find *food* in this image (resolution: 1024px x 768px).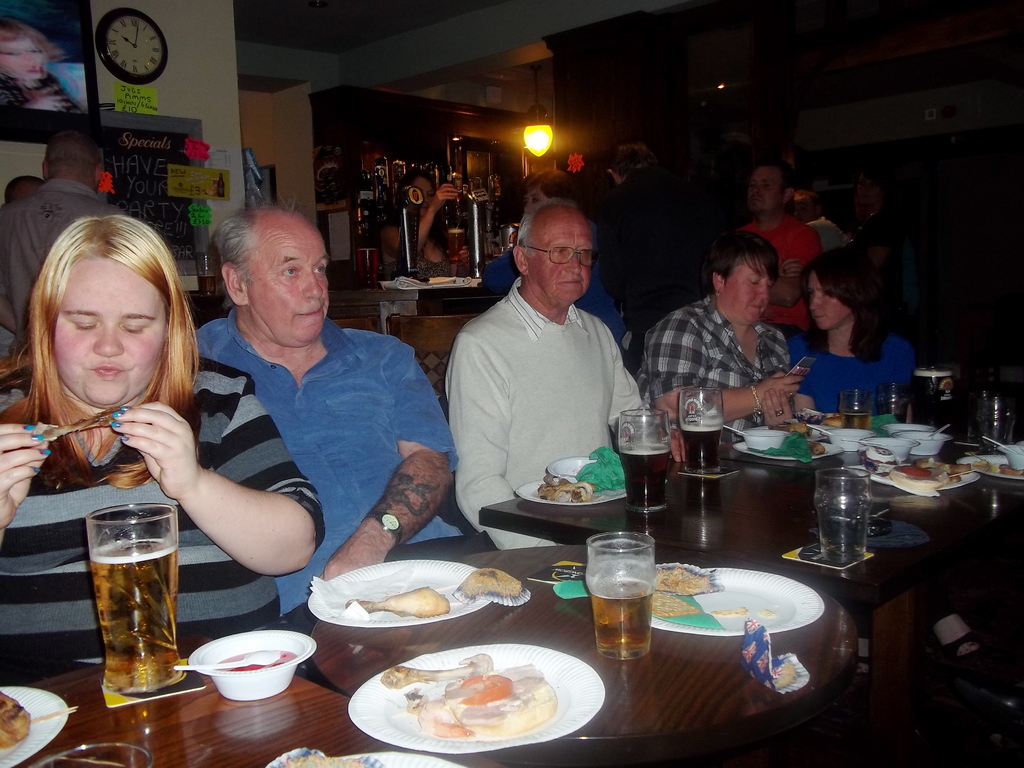
detection(797, 412, 845, 430).
